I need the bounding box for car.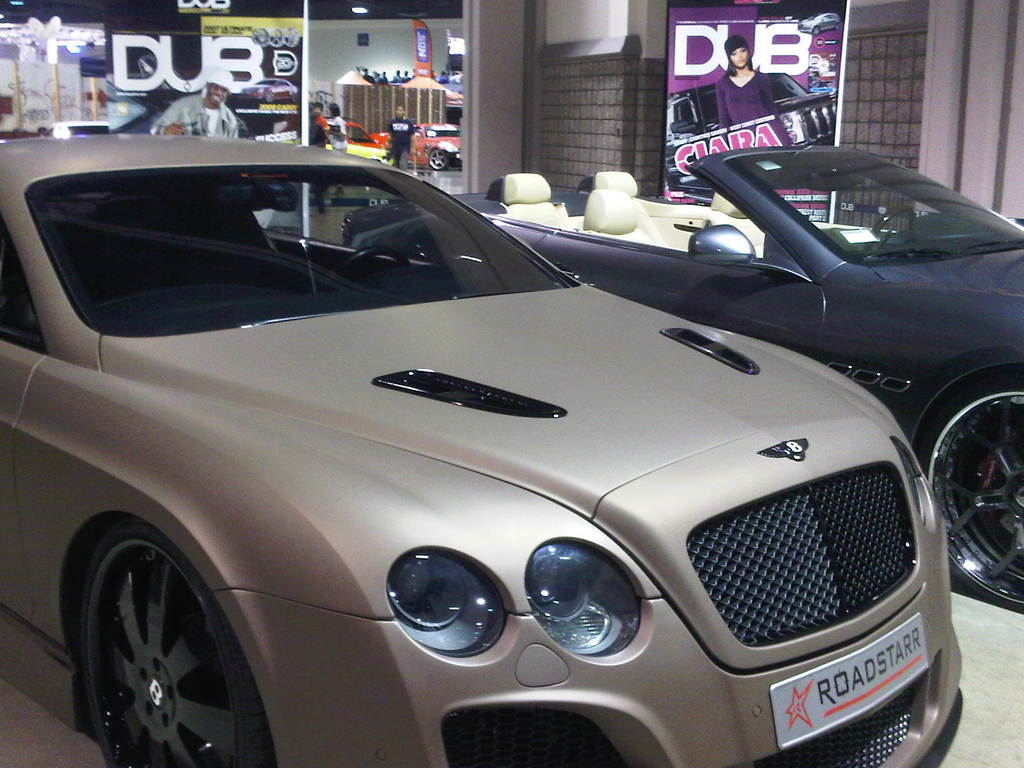
Here it is: 0,137,964,766.
